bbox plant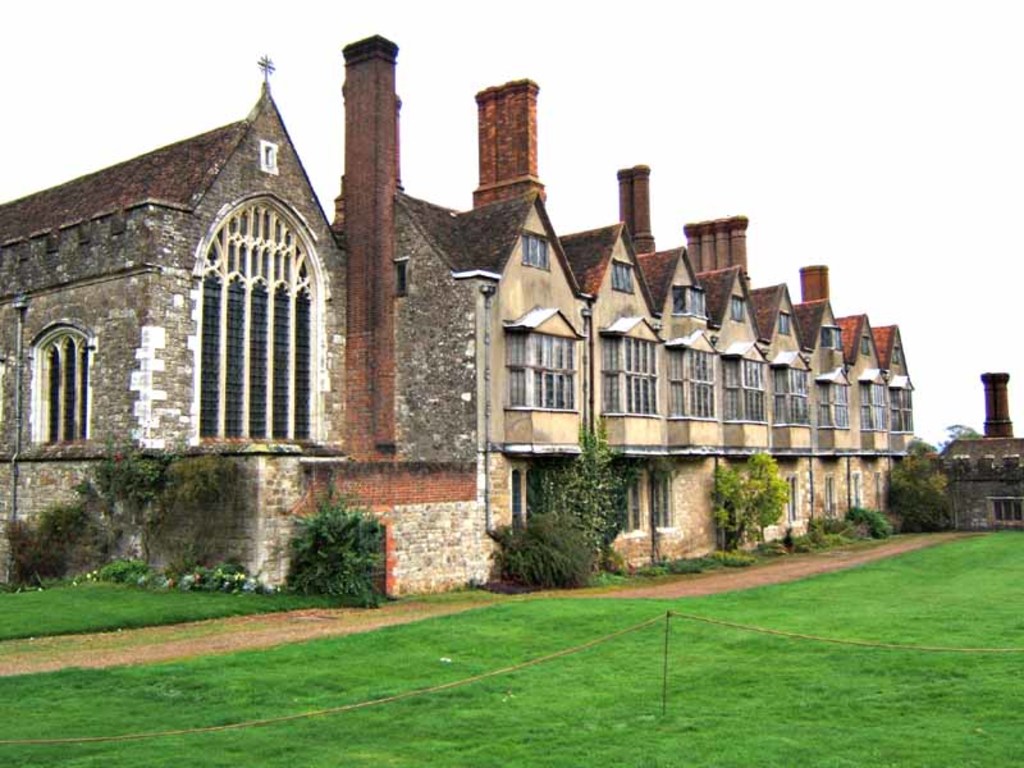
[x1=96, y1=550, x2=161, y2=591]
